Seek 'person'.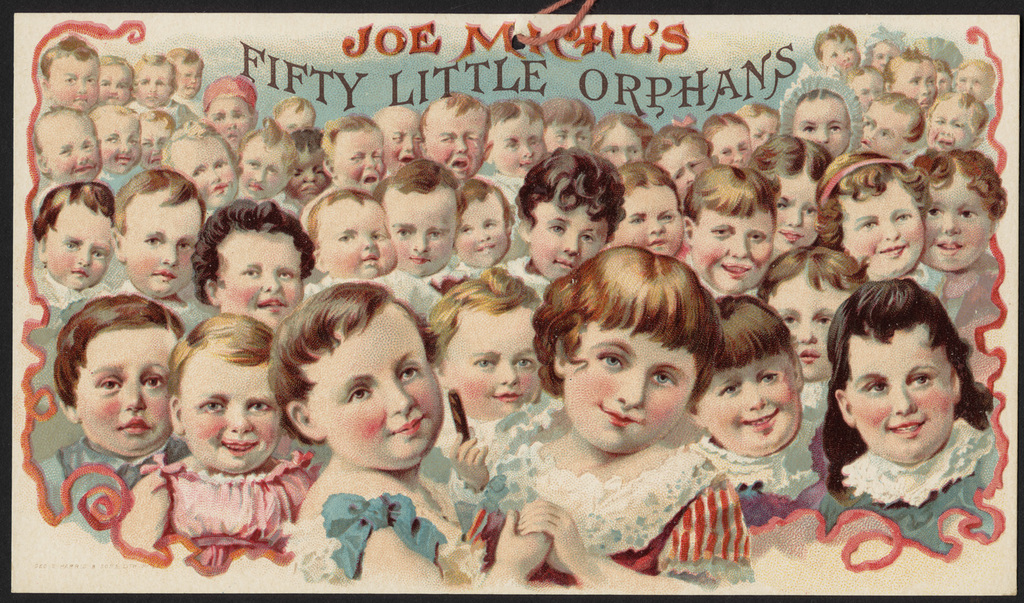
{"x1": 444, "y1": 175, "x2": 526, "y2": 280}.
